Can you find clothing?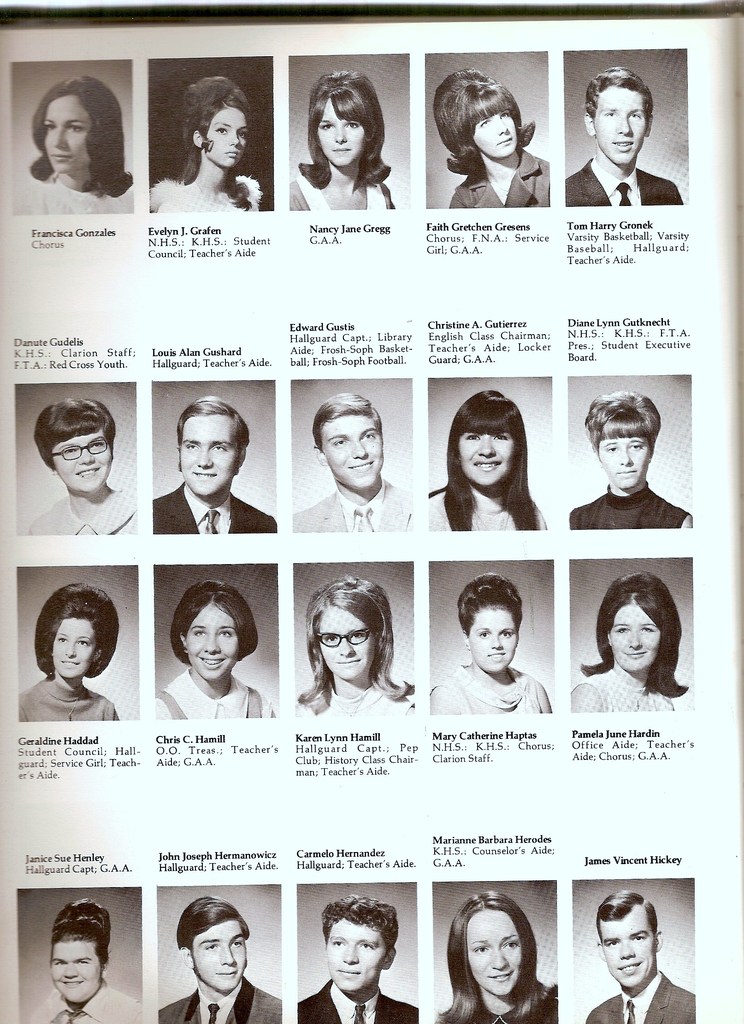
Yes, bounding box: 293/169/417/214.
